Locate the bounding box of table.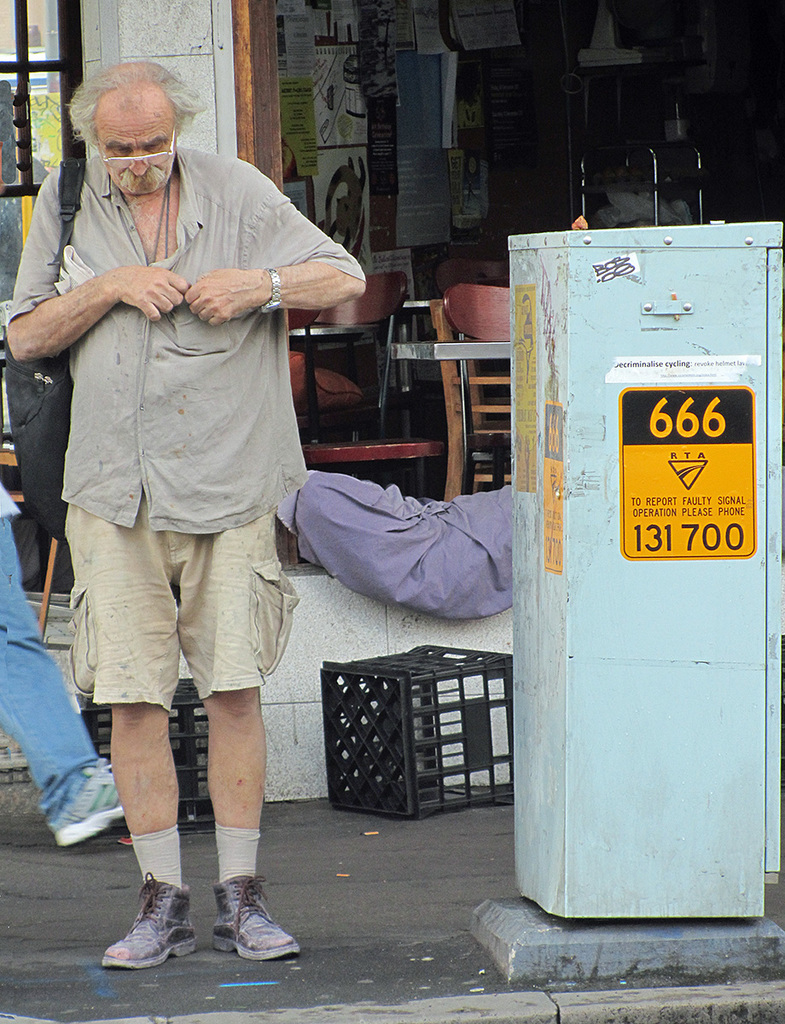
Bounding box: x1=374 y1=329 x2=569 y2=495.
